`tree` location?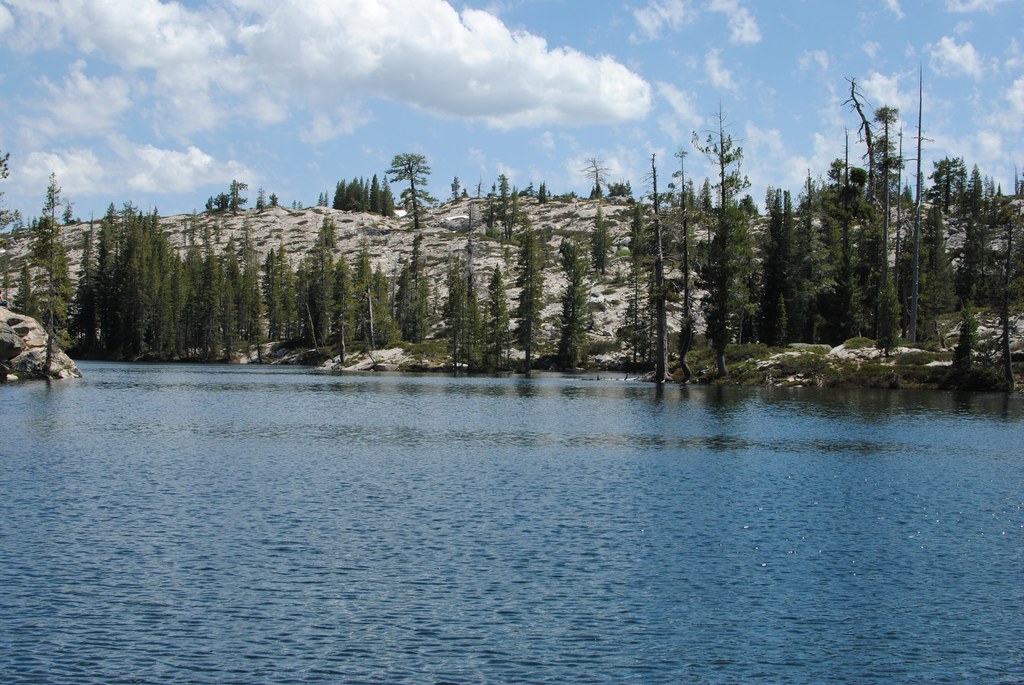
[502, 244, 545, 350]
